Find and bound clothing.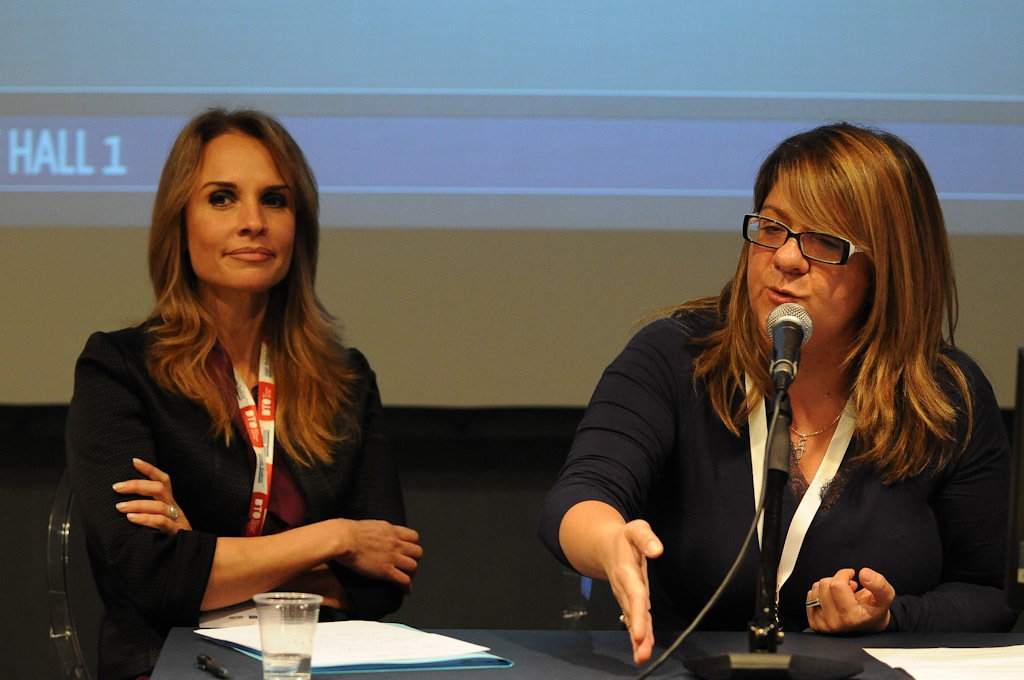
Bound: 540/301/1014/638.
